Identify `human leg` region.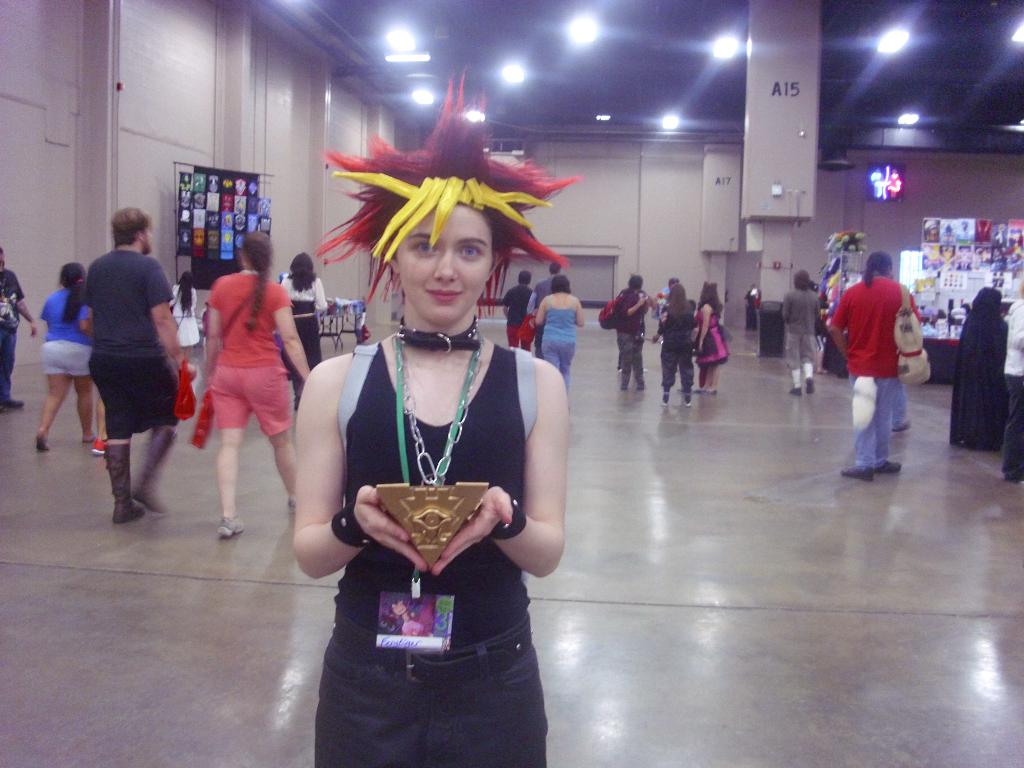
Region: bbox(109, 363, 129, 509).
